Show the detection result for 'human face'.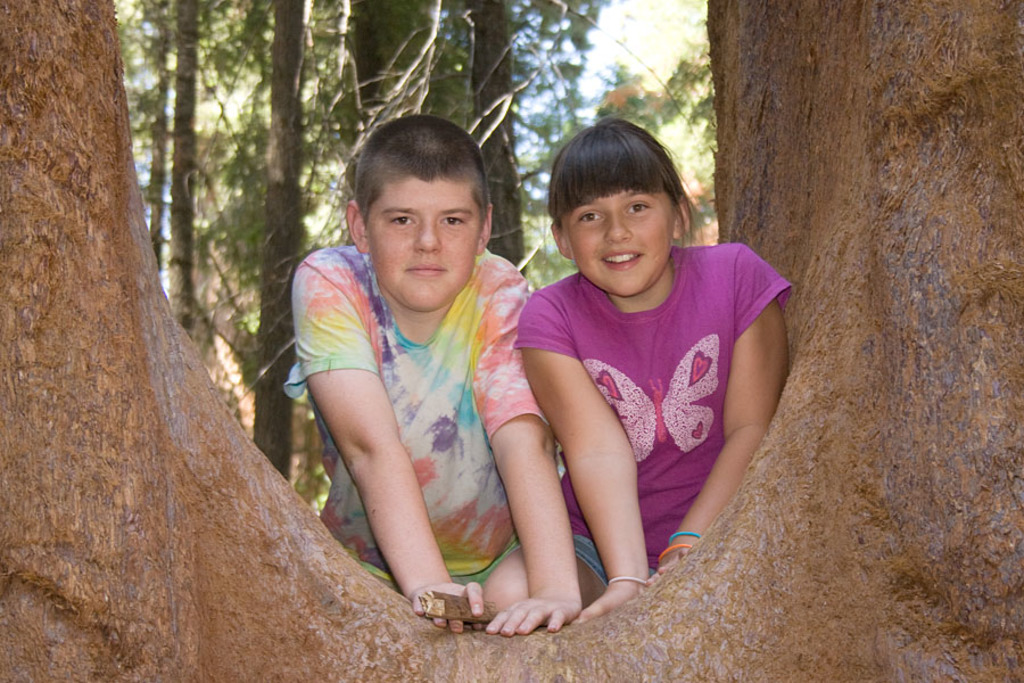
detection(569, 188, 669, 291).
